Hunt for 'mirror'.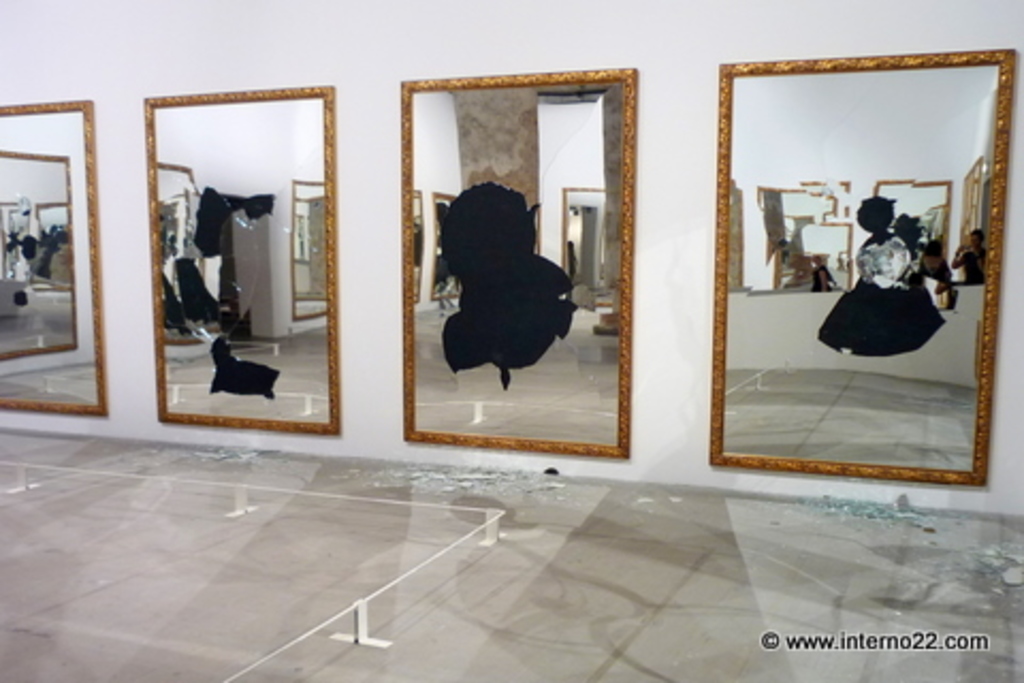
Hunted down at {"x1": 725, "y1": 73, "x2": 1003, "y2": 472}.
